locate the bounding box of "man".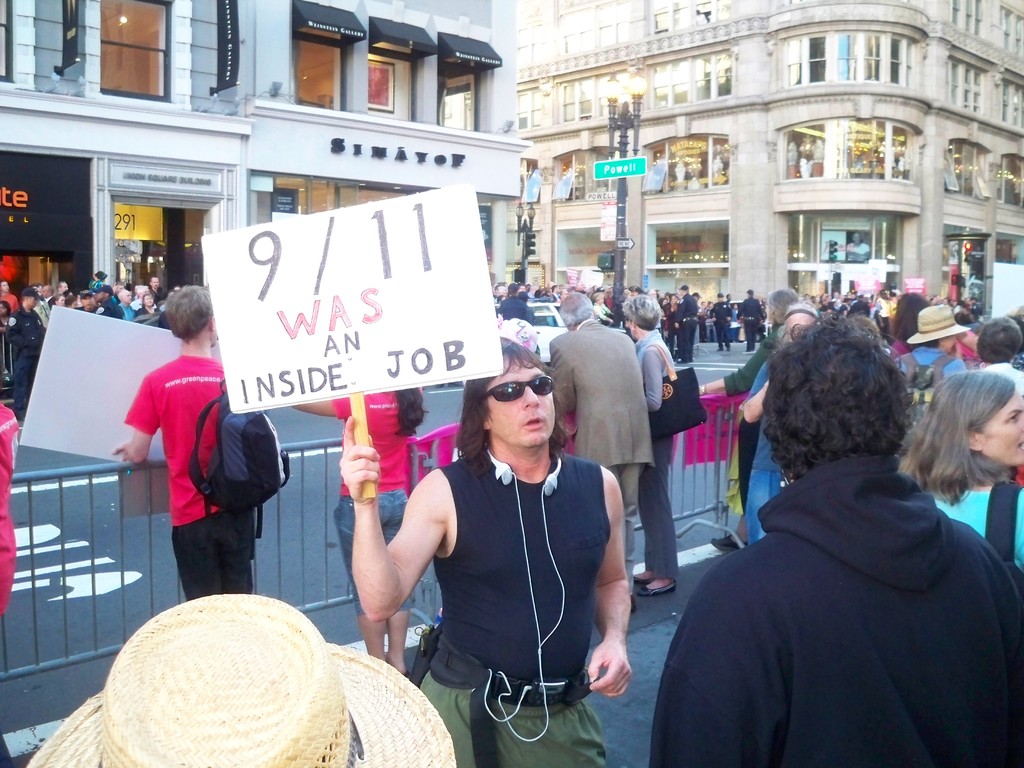
Bounding box: (x1=547, y1=287, x2=664, y2=521).
